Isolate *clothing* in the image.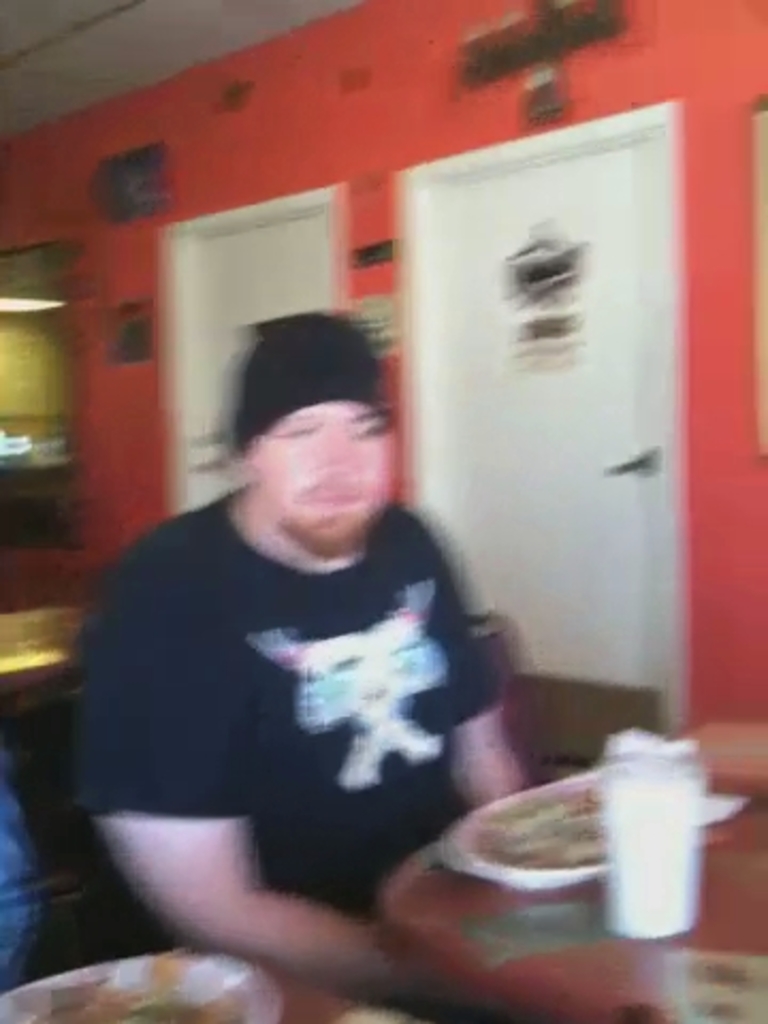
Isolated region: 0, 749, 30, 986.
